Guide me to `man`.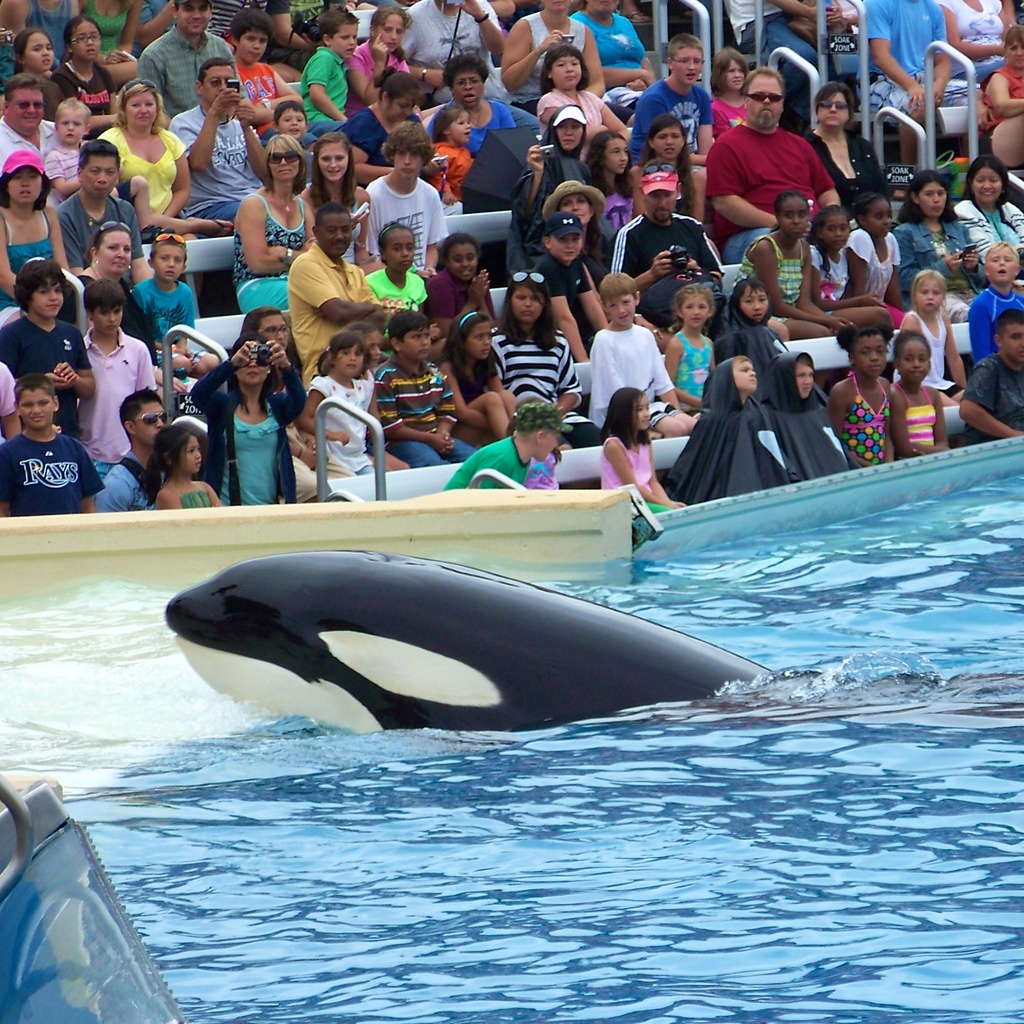
Guidance: (left=170, top=59, right=259, bottom=227).
